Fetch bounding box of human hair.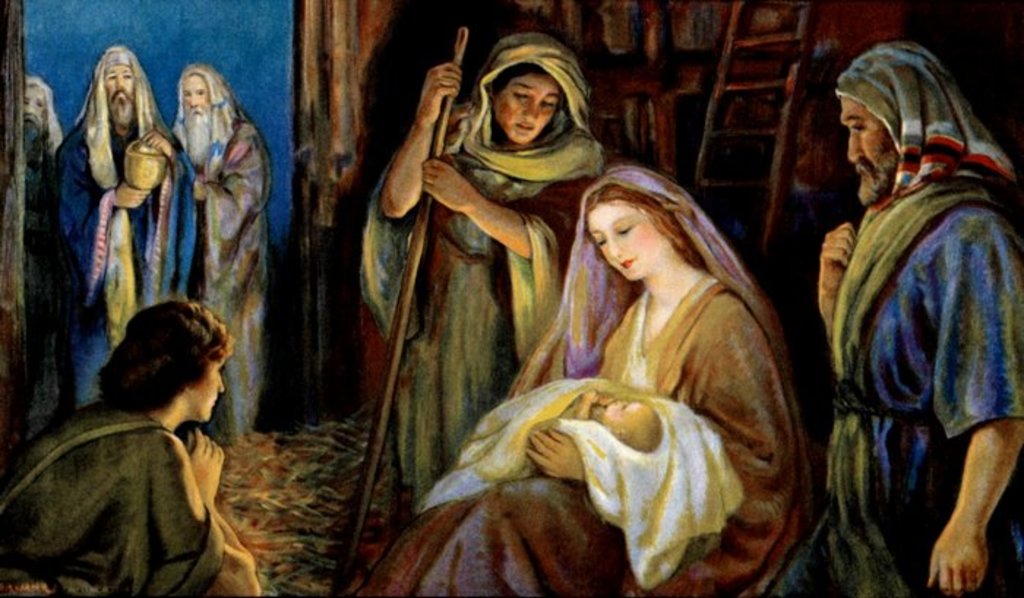
Bbox: crop(79, 311, 217, 424).
